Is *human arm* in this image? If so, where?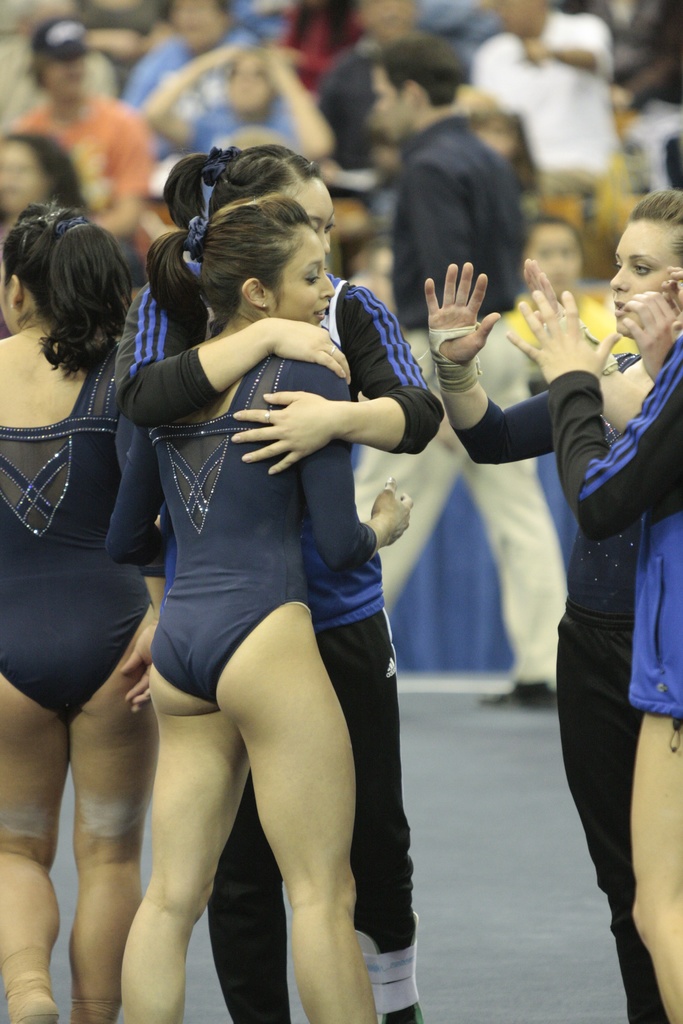
Yes, at select_region(474, 40, 522, 120).
